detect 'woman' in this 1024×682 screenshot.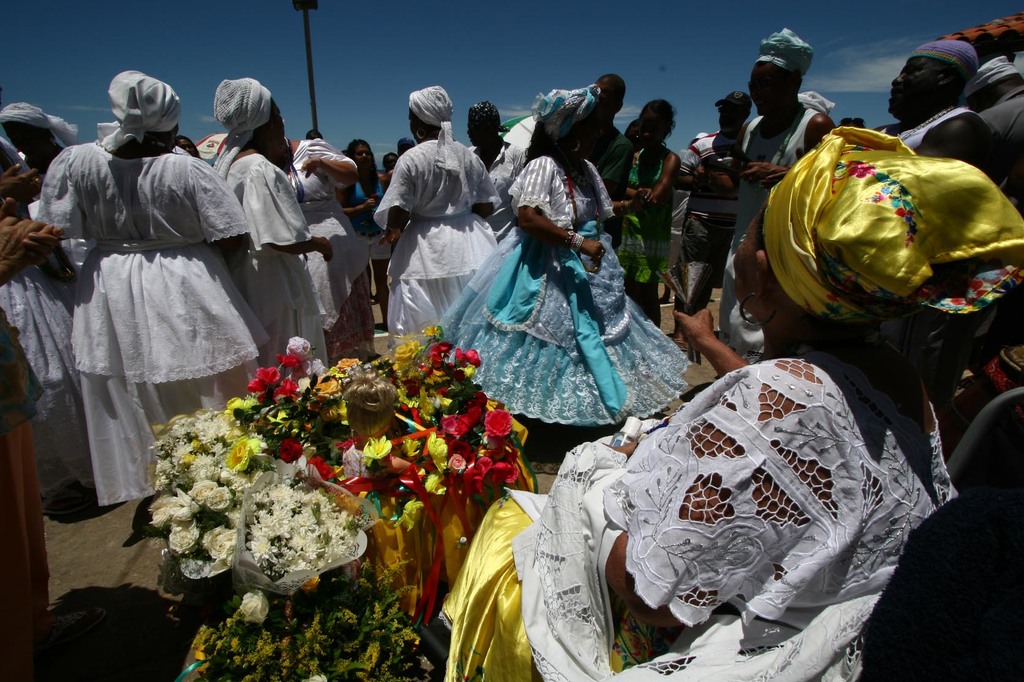
Detection: <box>614,94,684,334</box>.
